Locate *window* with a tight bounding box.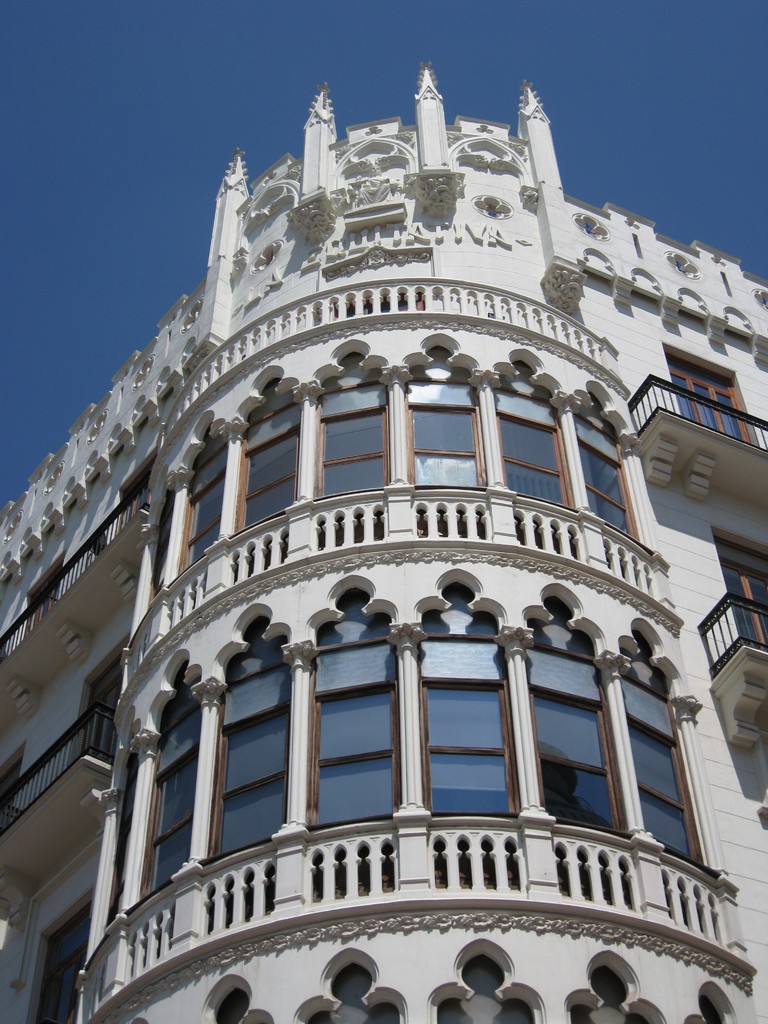
detection(647, 346, 752, 442).
